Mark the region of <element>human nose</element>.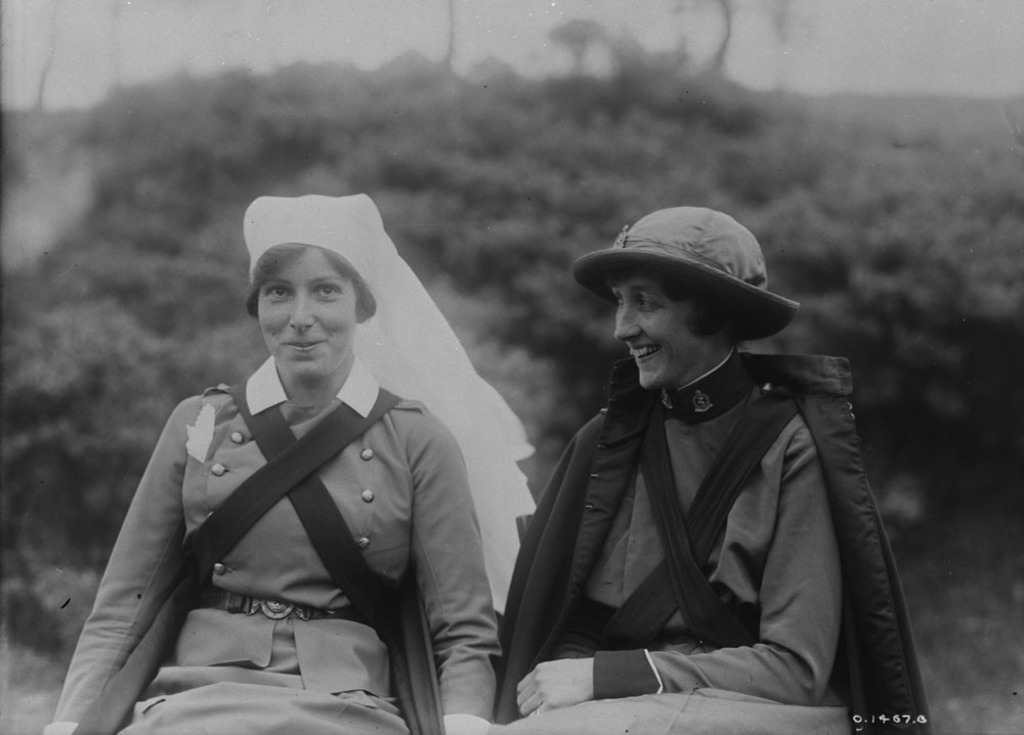
Region: bbox(291, 289, 316, 332).
